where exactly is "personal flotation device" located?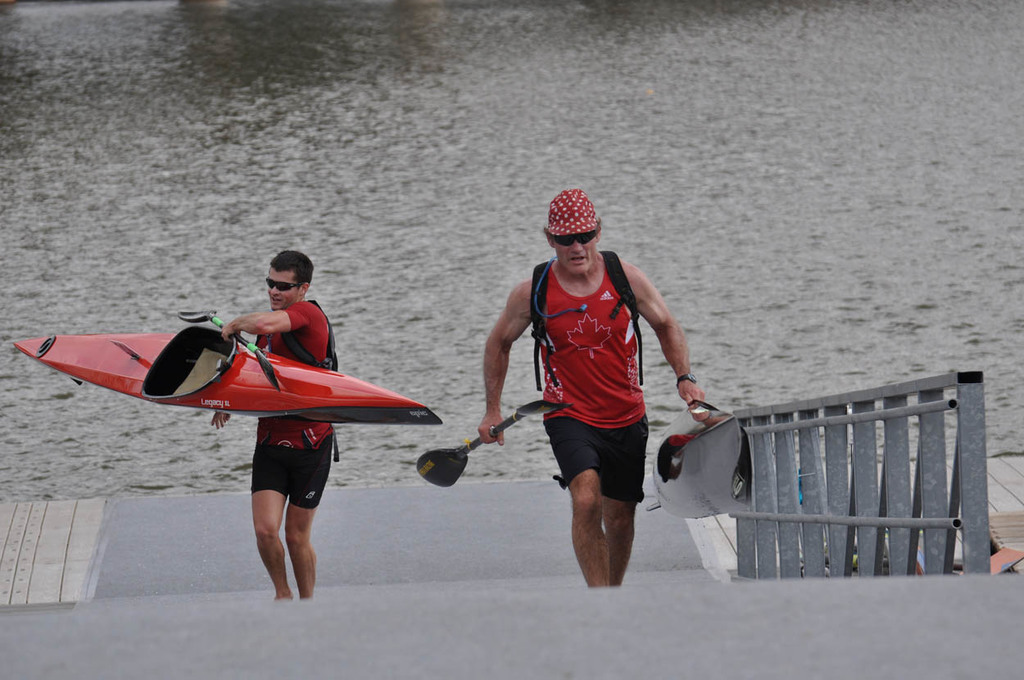
Its bounding box is (x1=254, y1=303, x2=338, y2=464).
